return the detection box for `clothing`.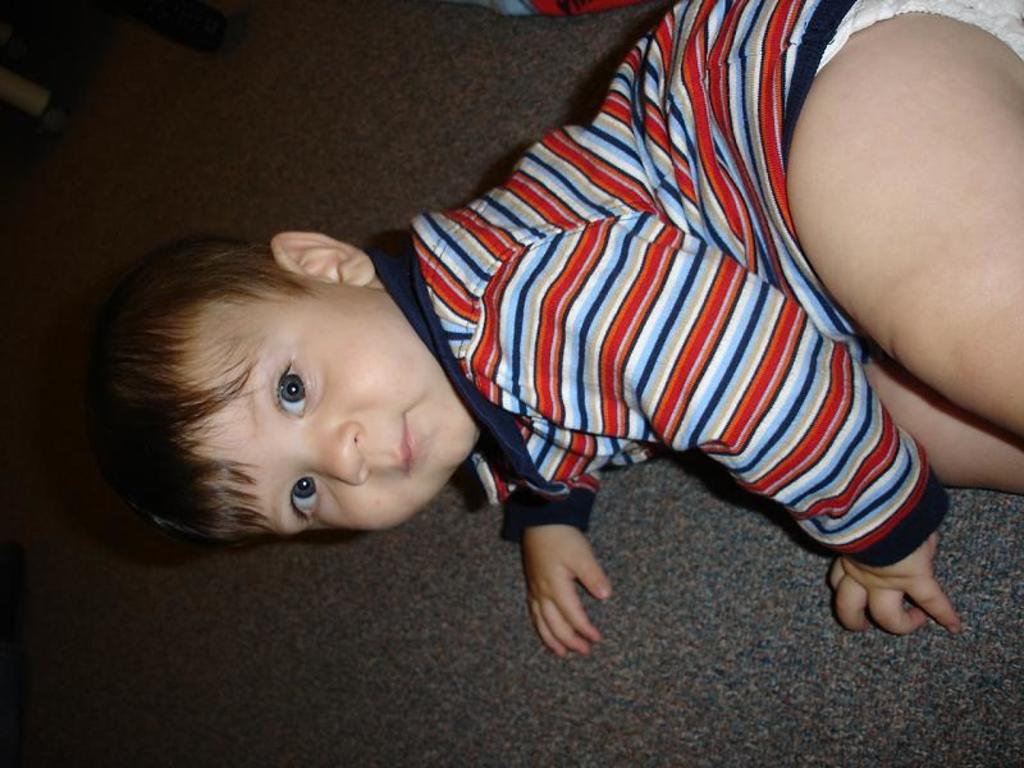
426,36,983,613.
